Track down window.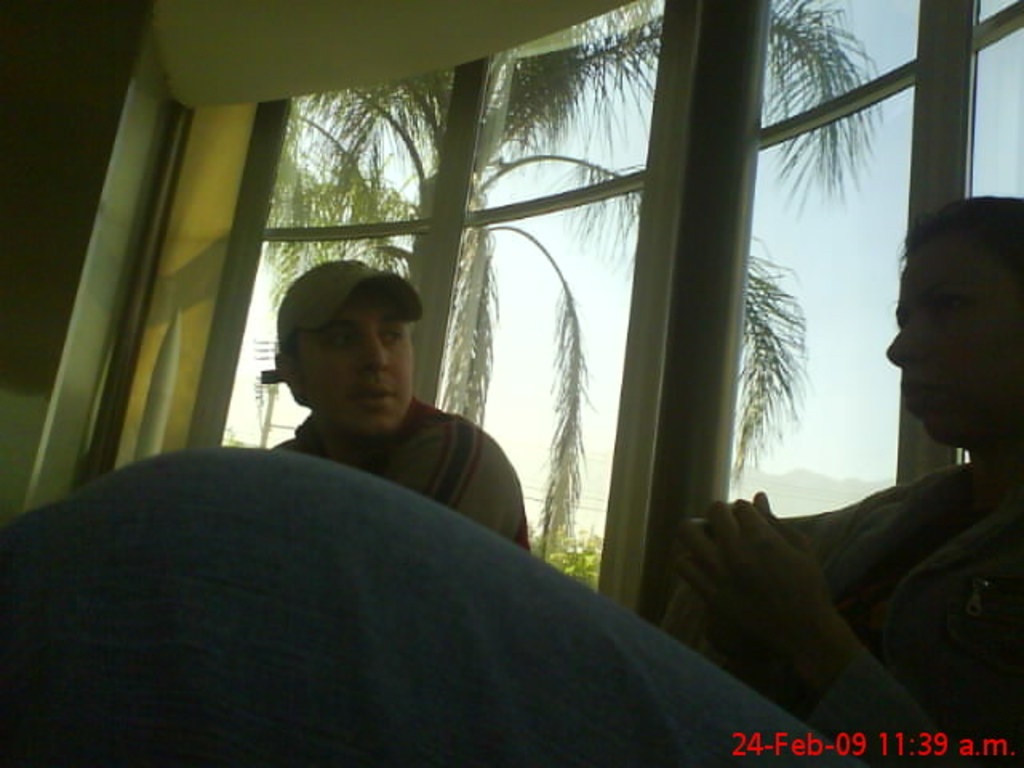
Tracked to (x1=51, y1=19, x2=990, y2=717).
